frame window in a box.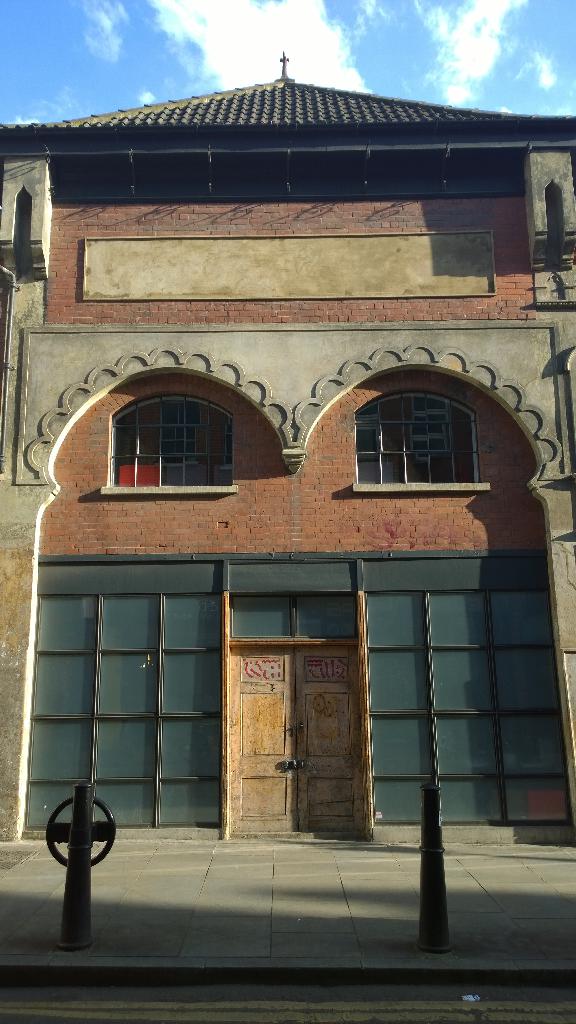
bbox=(104, 390, 247, 497).
